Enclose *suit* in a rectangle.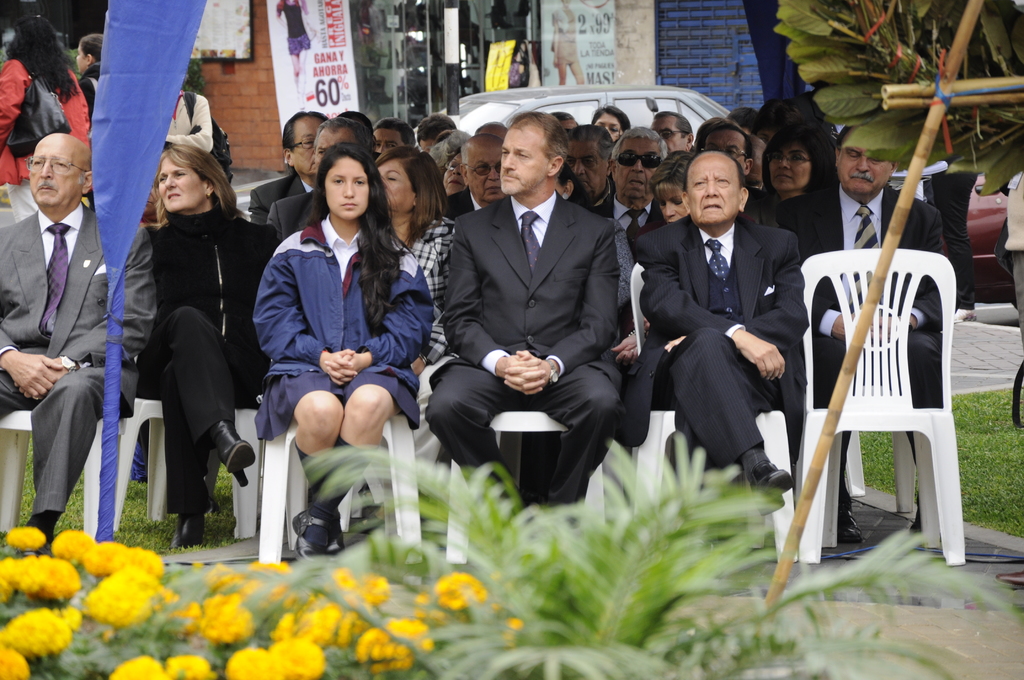
detection(0, 202, 161, 513).
